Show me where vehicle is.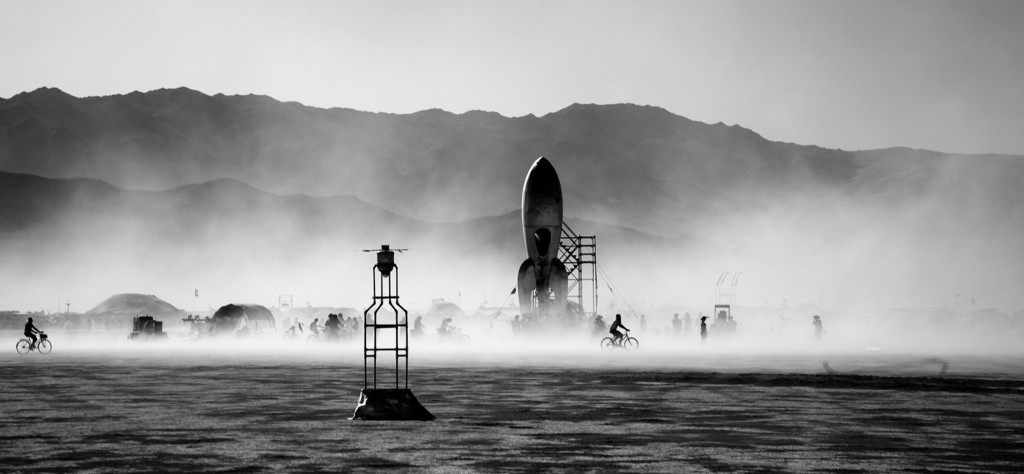
vehicle is at 598:326:639:352.
